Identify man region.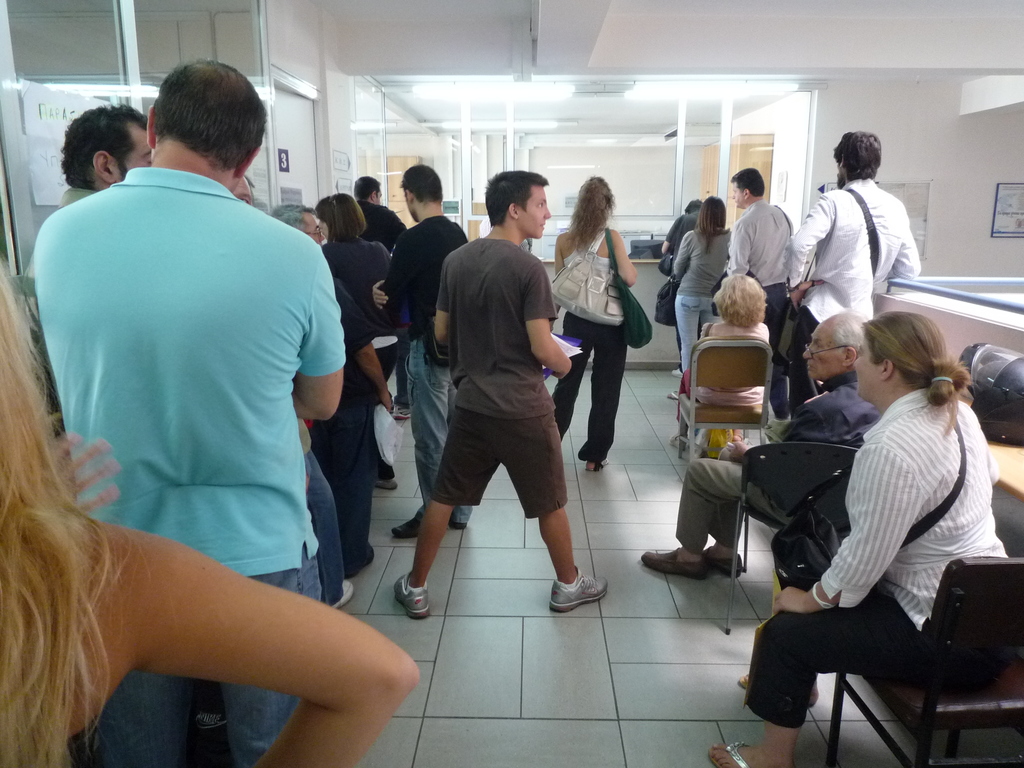
Region: pyautogui.locateOnScreen(54, 107, 154, 218).
